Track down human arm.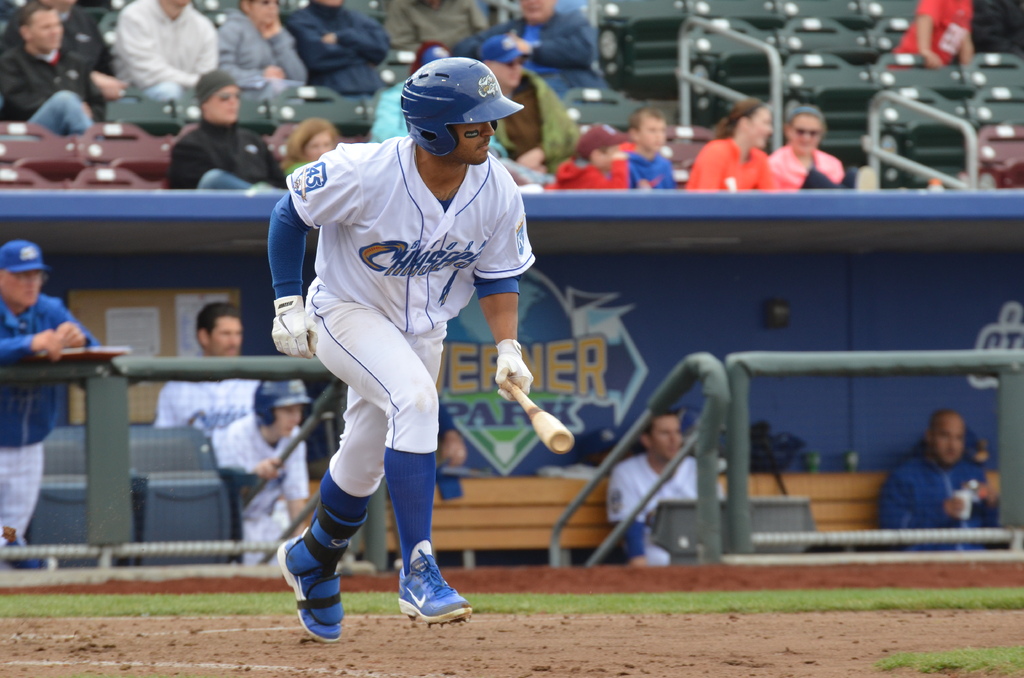
Tracked to bbox(122, 17, 199, 85).
